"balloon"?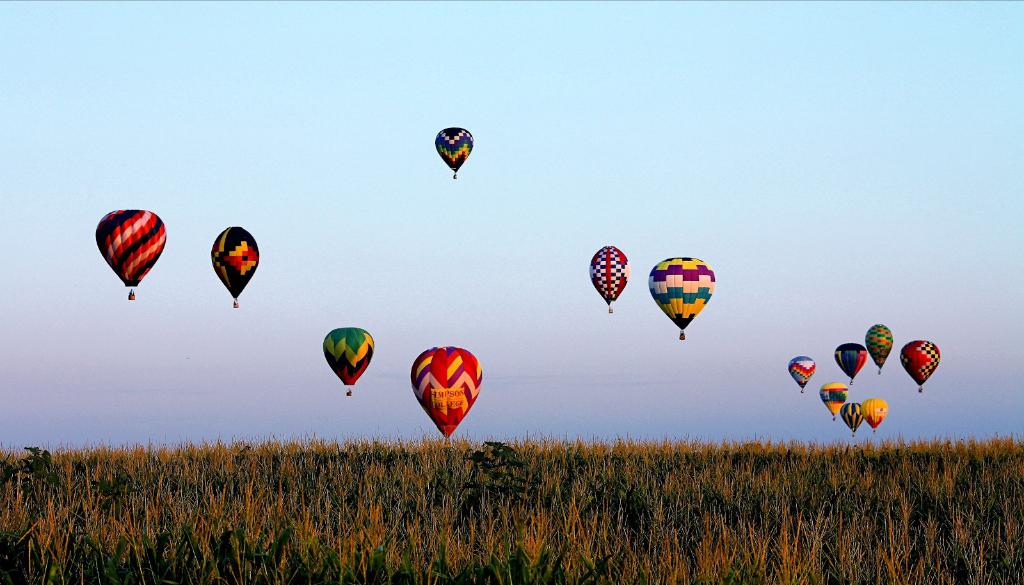
pyautogui.locateOnScreen(318, 325, 373, 392)
